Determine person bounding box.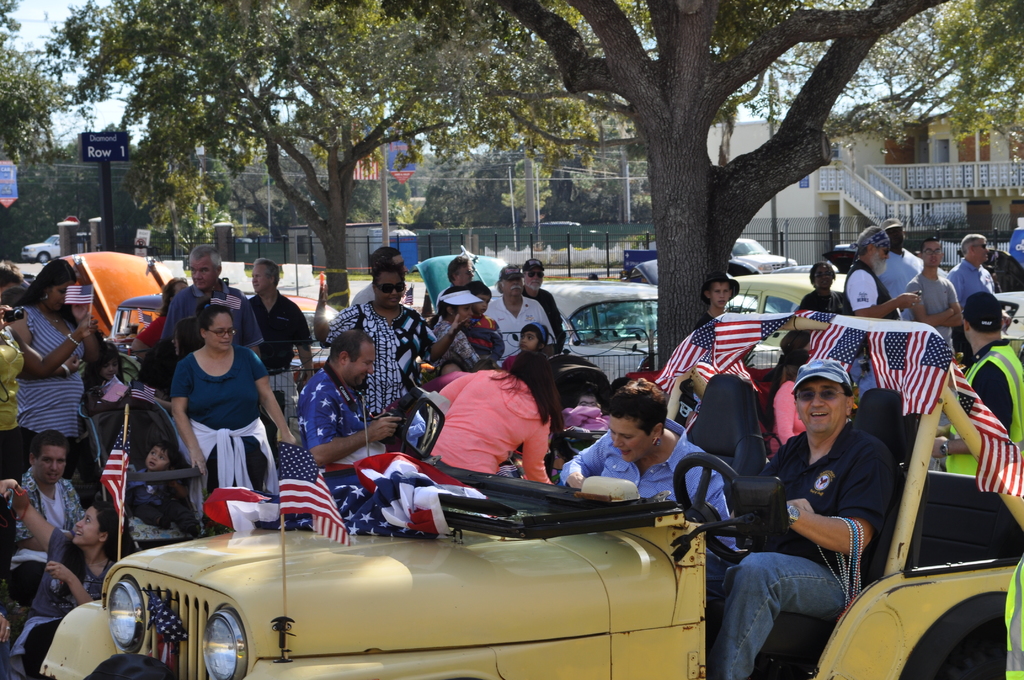
Determined: 314/260/468/421.
